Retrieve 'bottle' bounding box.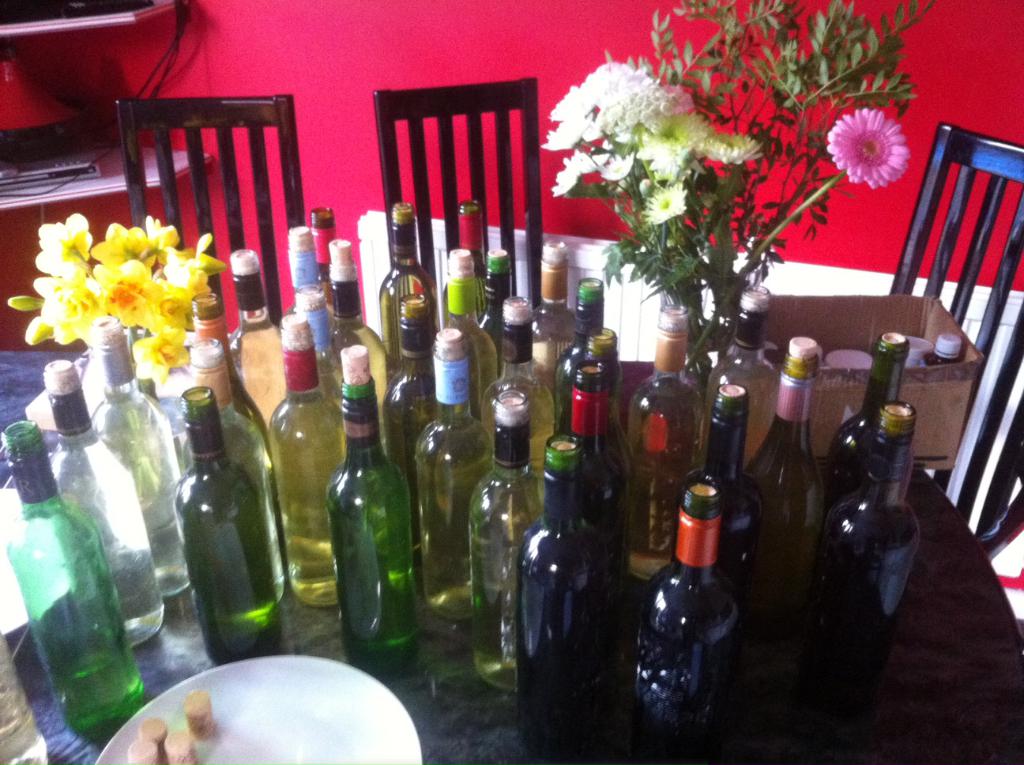
Bounding box: 280/228/326/320.
